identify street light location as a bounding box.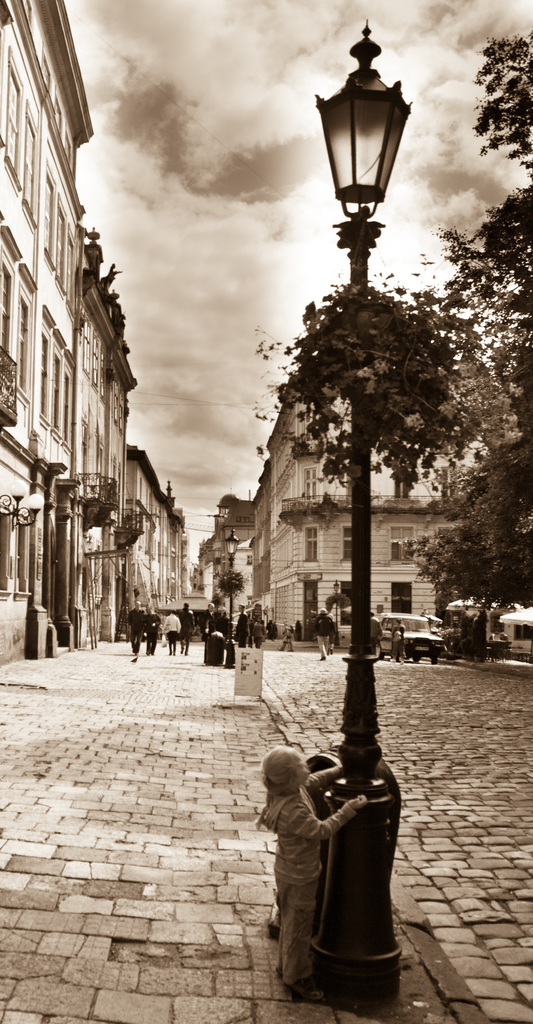
rect(312, 16, 413, 995).
